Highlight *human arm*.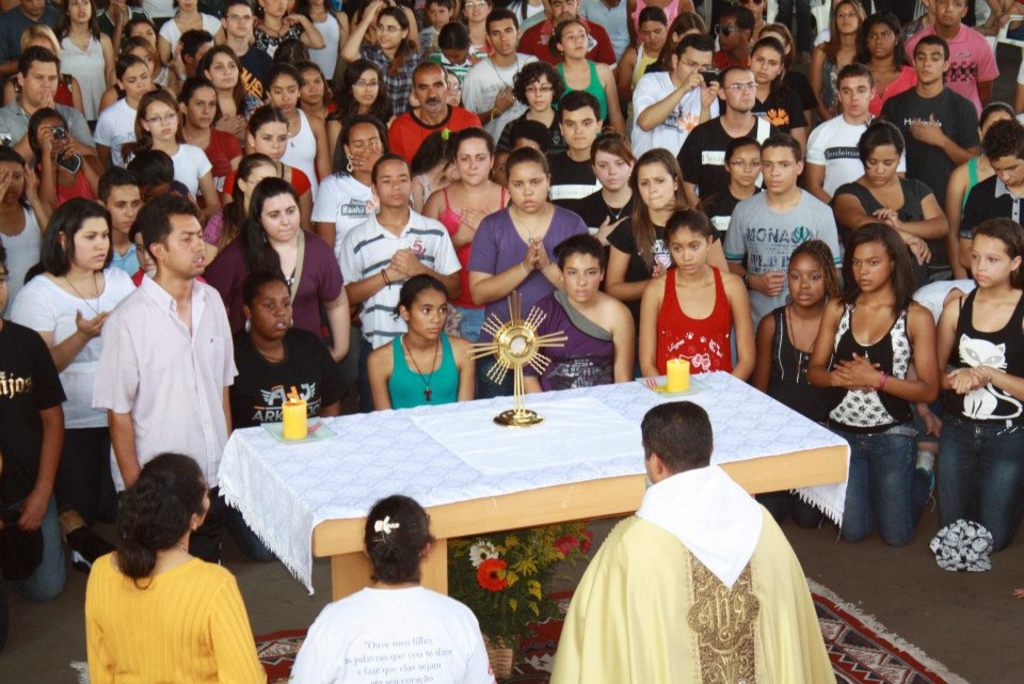
Highlighted region: (left=318, top=243, right=351, bottom=362).
